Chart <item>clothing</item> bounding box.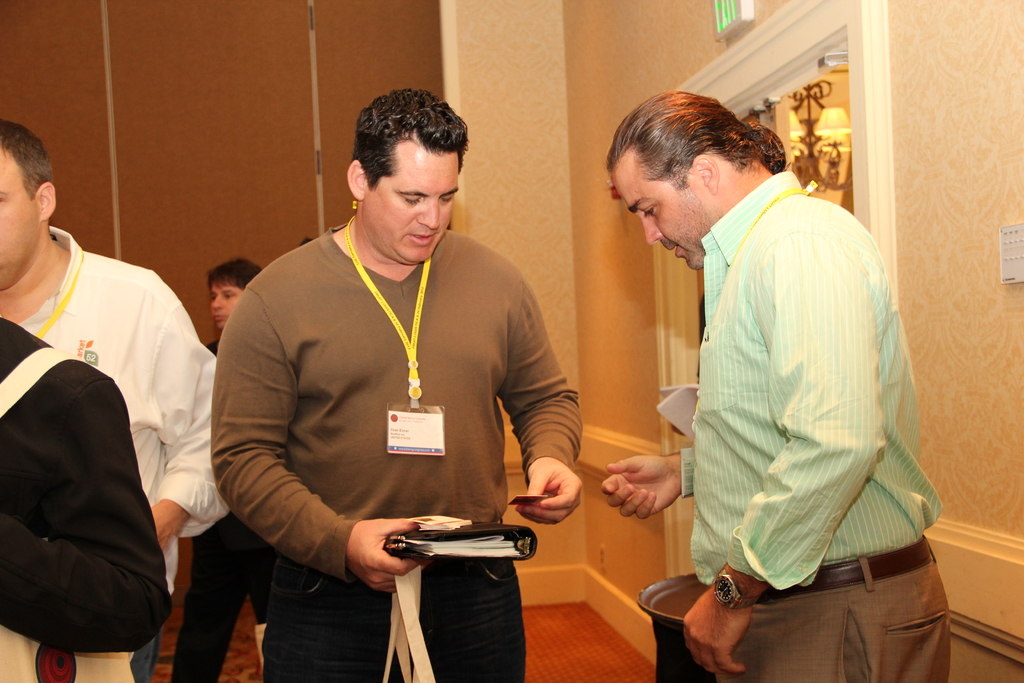
Charted: bbox=[166, 336, 281, 682].
